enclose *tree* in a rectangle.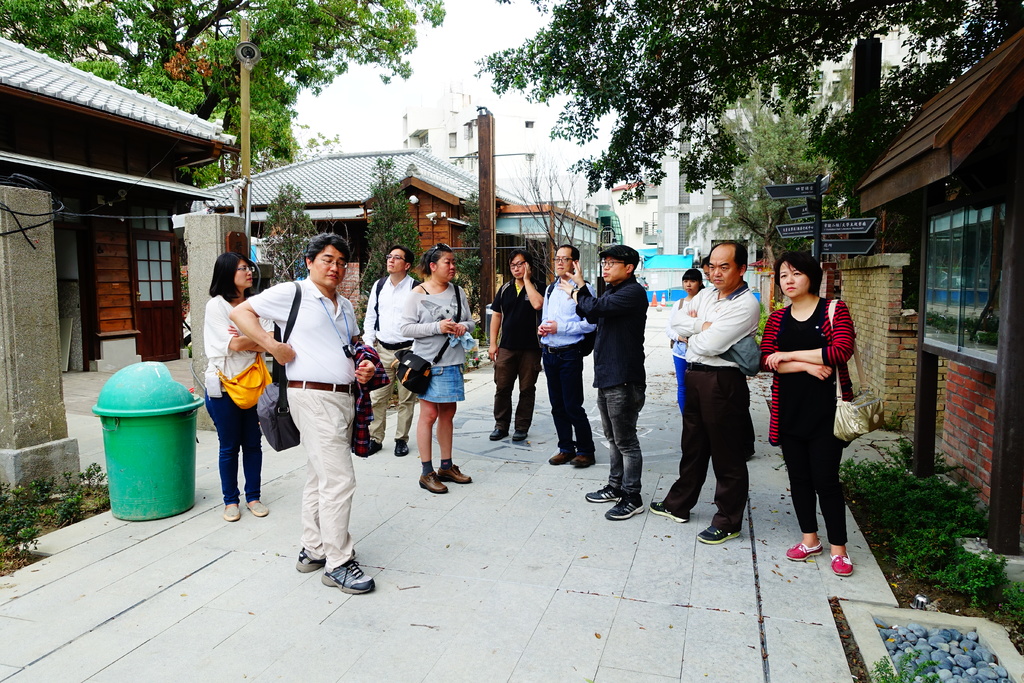
Rect(468, 0, 1023, 208).
